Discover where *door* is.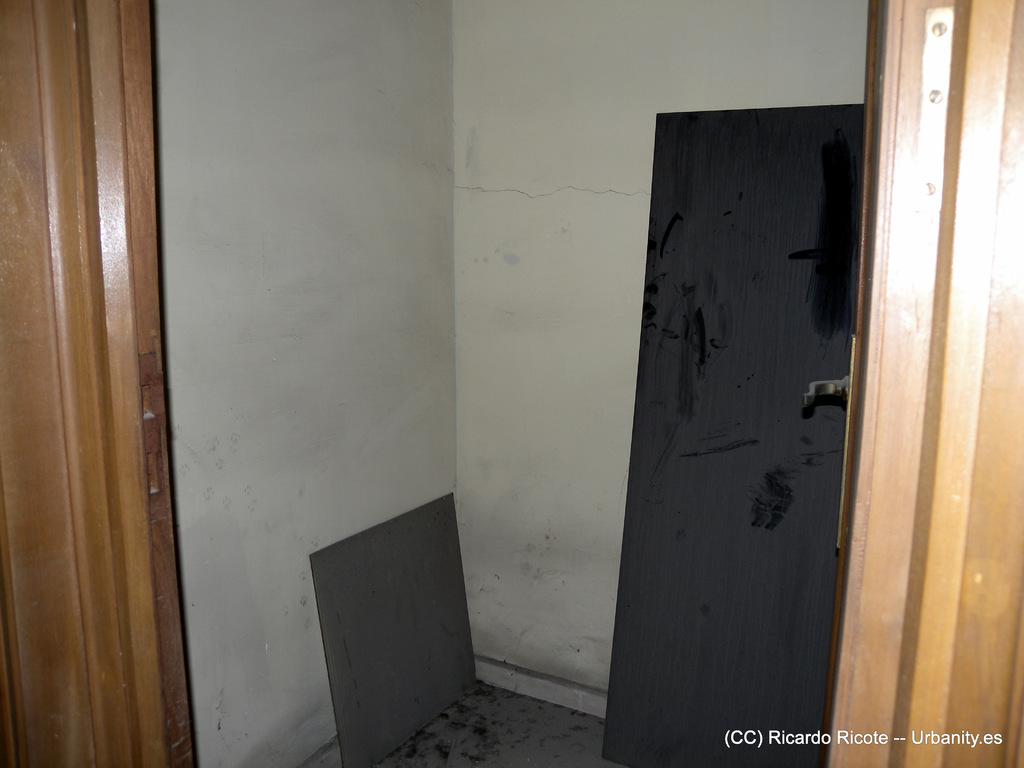
Discovered at (801, 0, 1023, 767).
